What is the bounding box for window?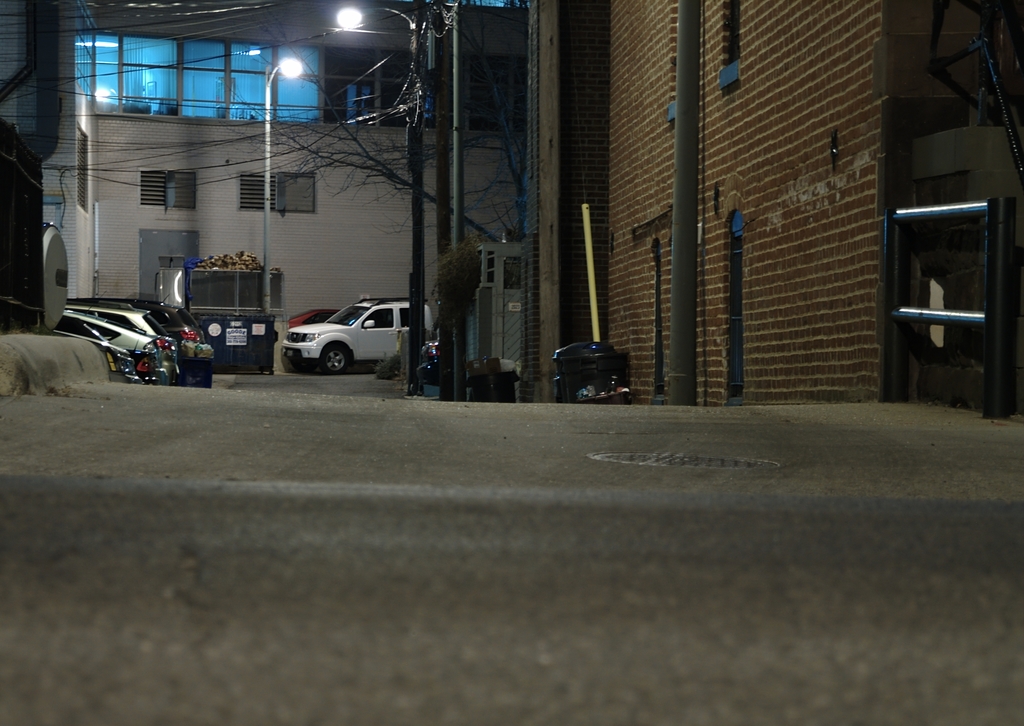
<bbox>73, 125, 90, 211</bbox>.
